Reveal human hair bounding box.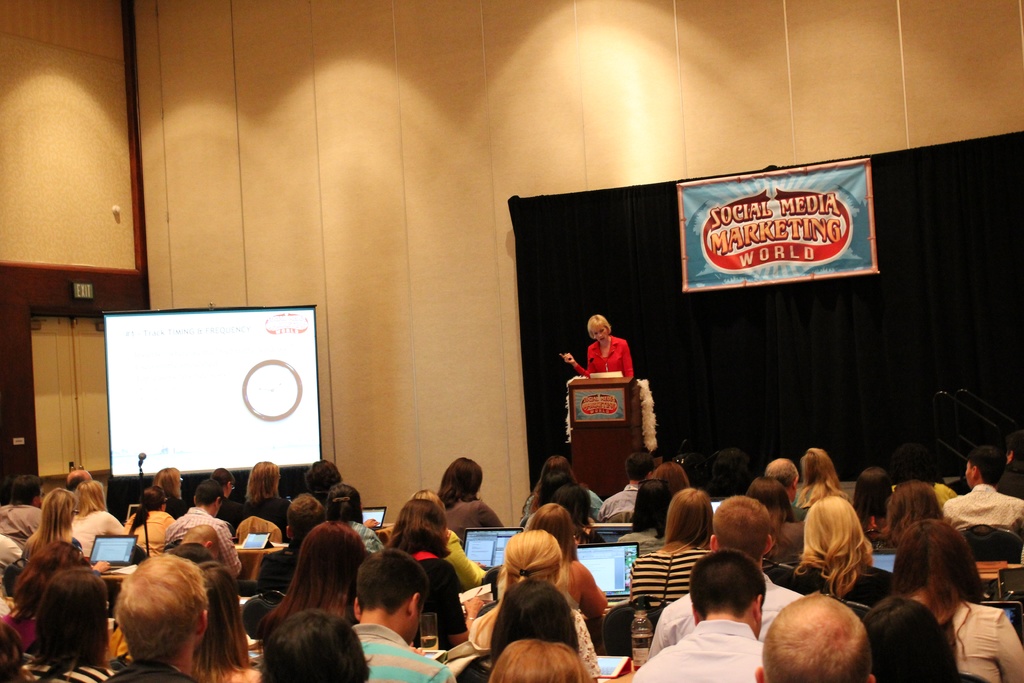
Revealed: (left=8, top=541, right=89, bottom=623).
